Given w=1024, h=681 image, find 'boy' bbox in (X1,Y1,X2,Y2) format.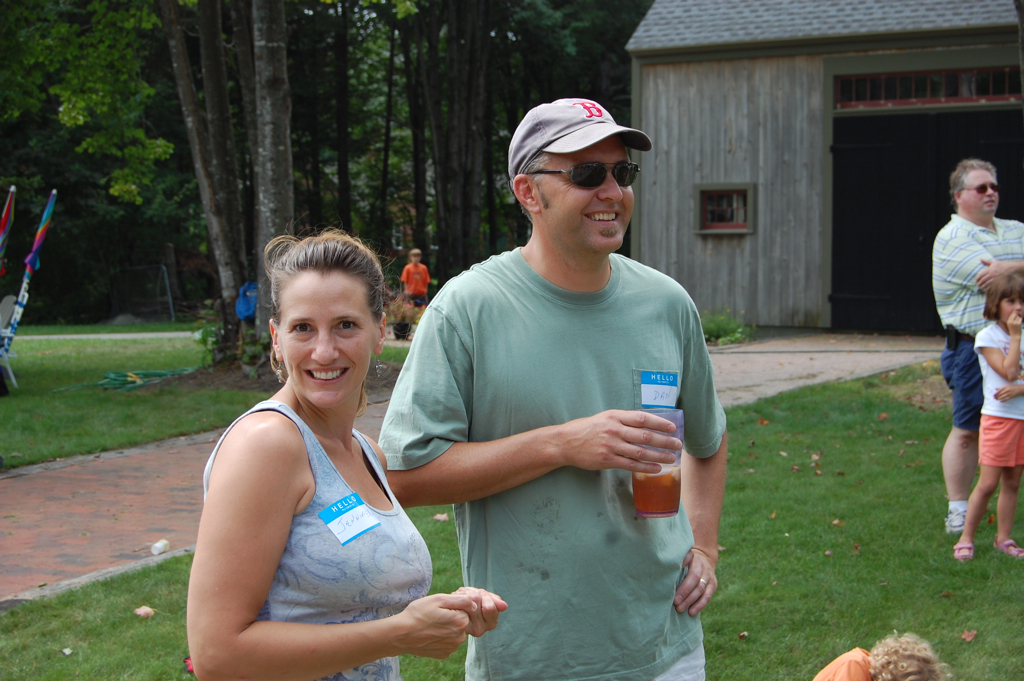
(953,274,1023,565).
